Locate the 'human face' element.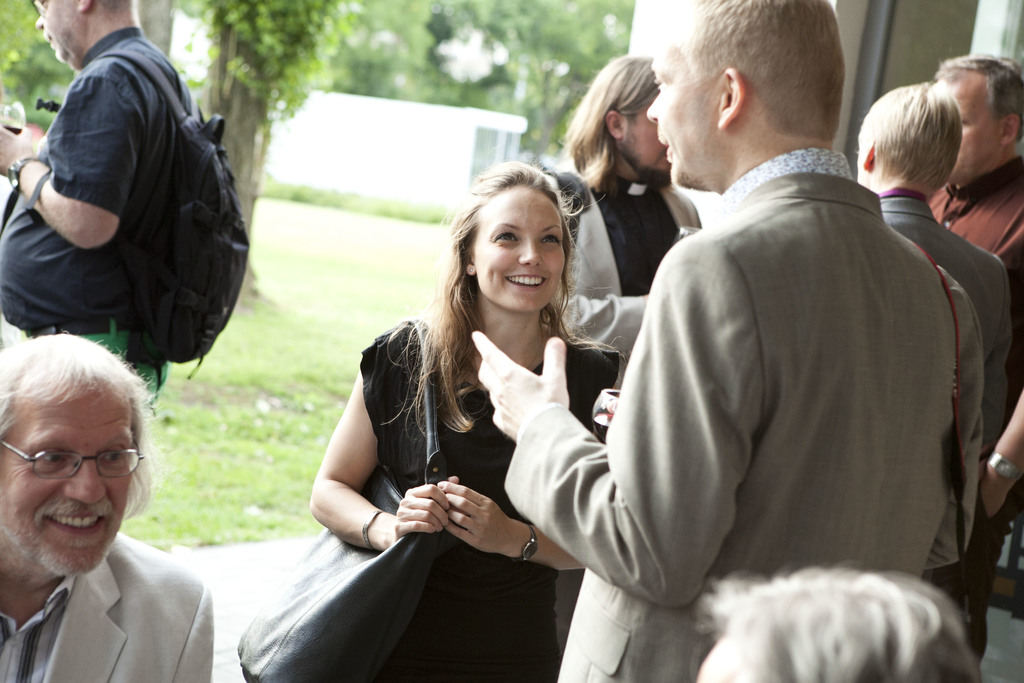
Element bbox: 949/69/998/183.
